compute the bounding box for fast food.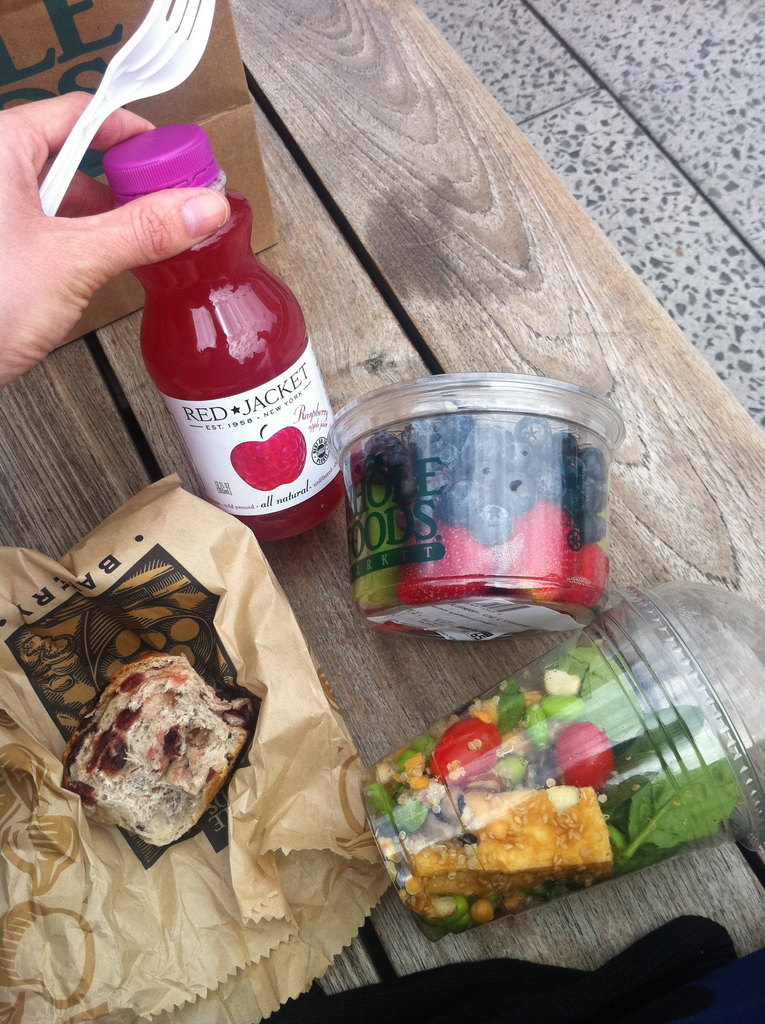
(362, 633, 733, 932).
